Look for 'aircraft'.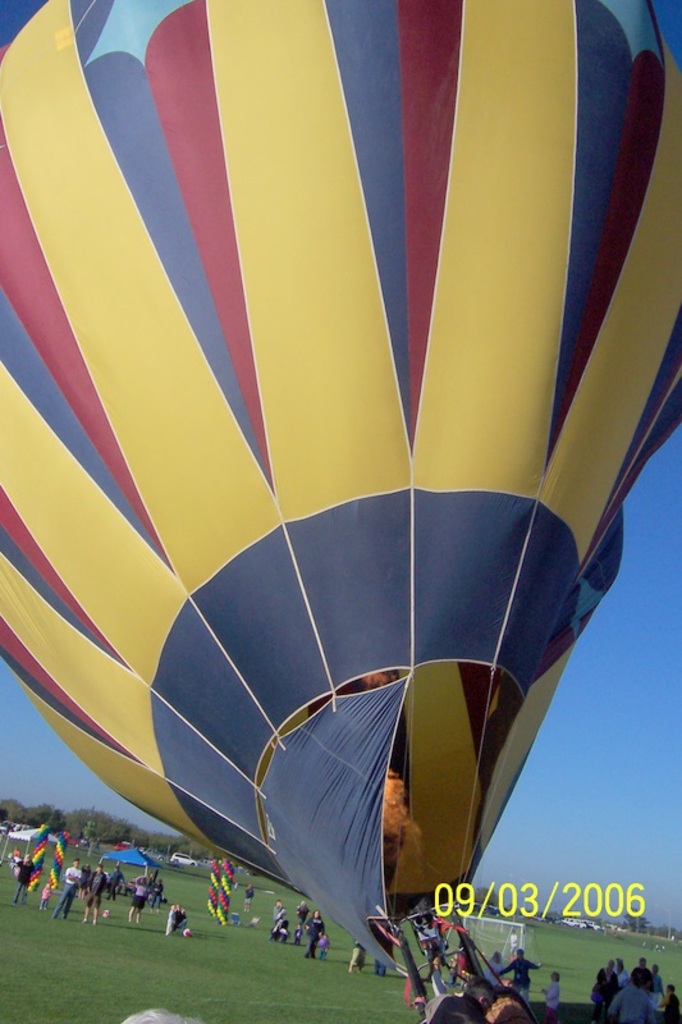
Found: region(0, 99, 667, 1018).
